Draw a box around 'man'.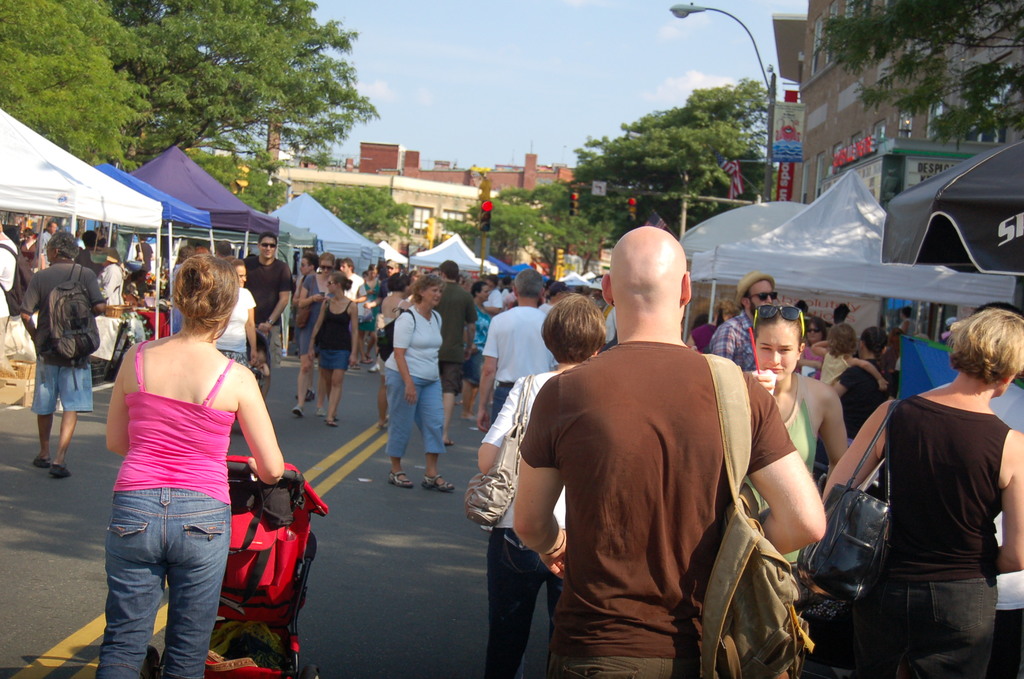
bbox=[708, 275, 777, 372].
